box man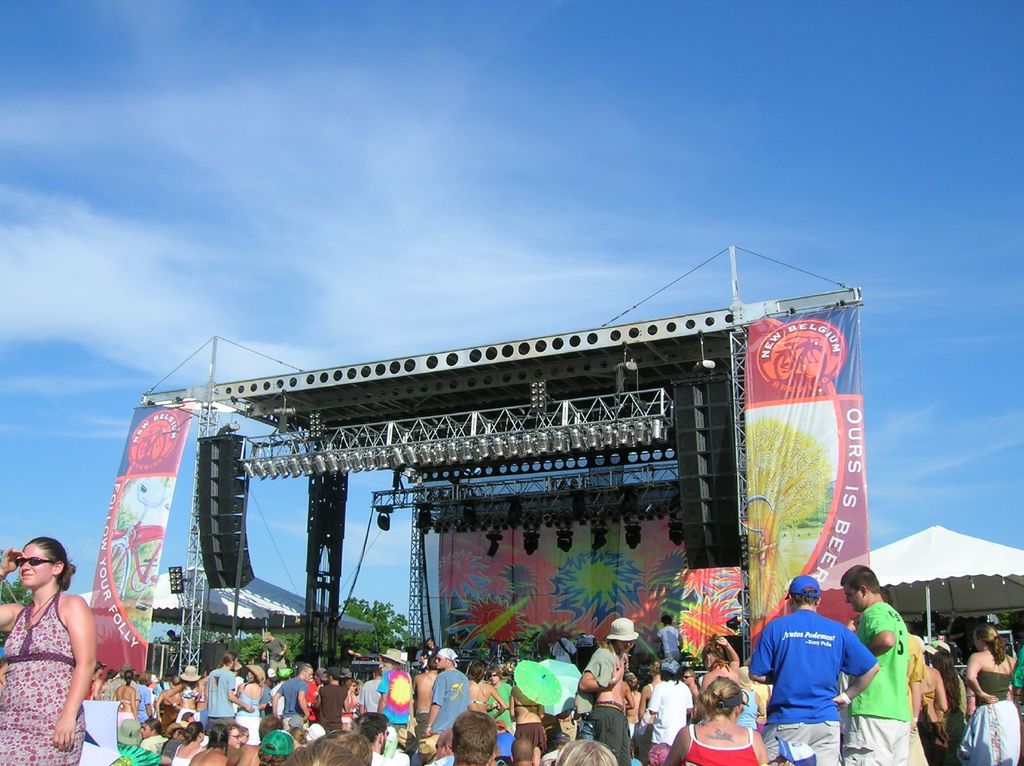
box=[644, 658, 695, 765]
